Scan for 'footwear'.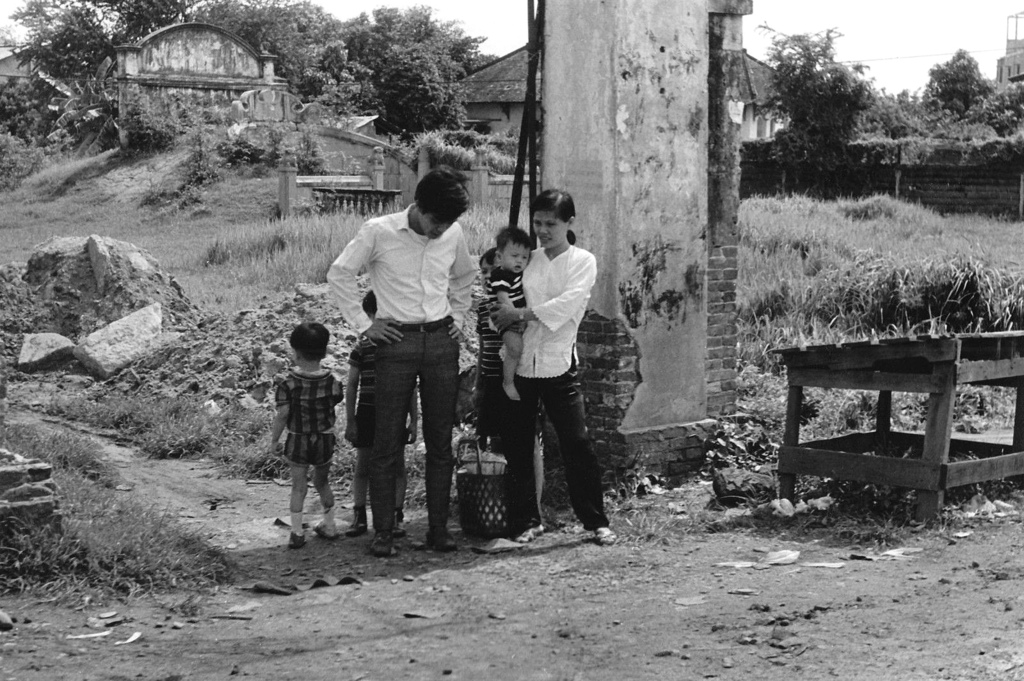
Scan result: (left=514, top=527, right=545, bottom=544).
